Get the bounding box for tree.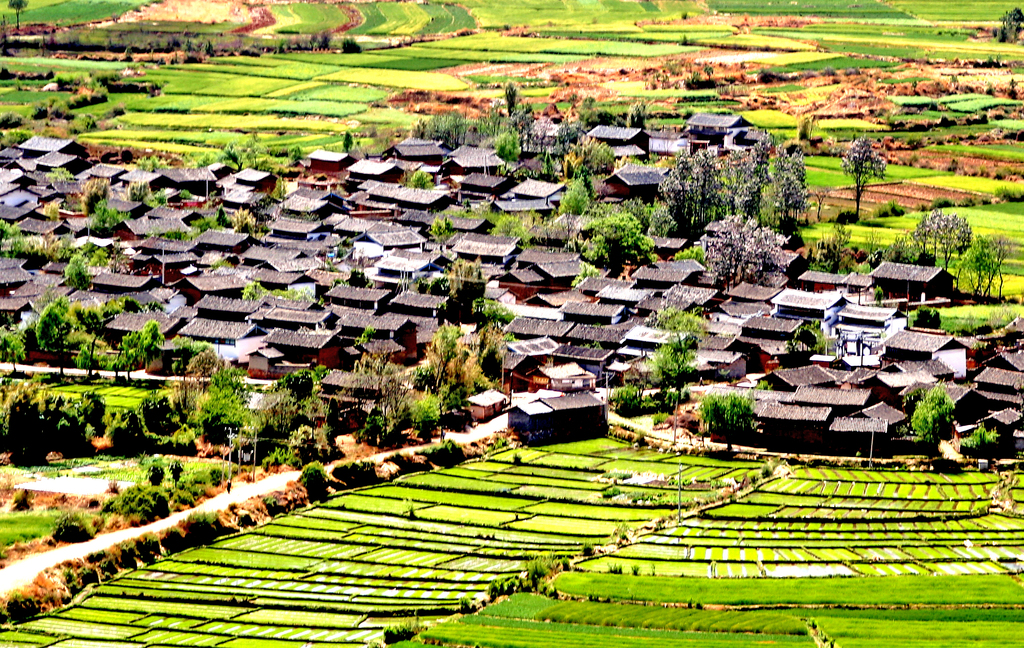
660, 153, 731, 238.
